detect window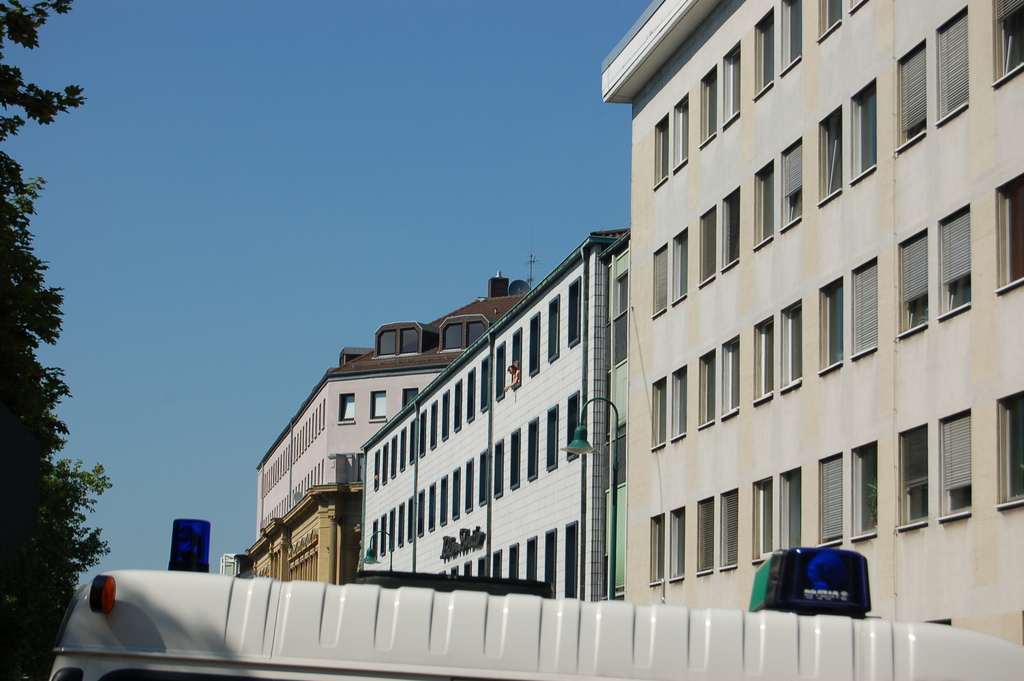
rect(720, 196, 737, 264)
